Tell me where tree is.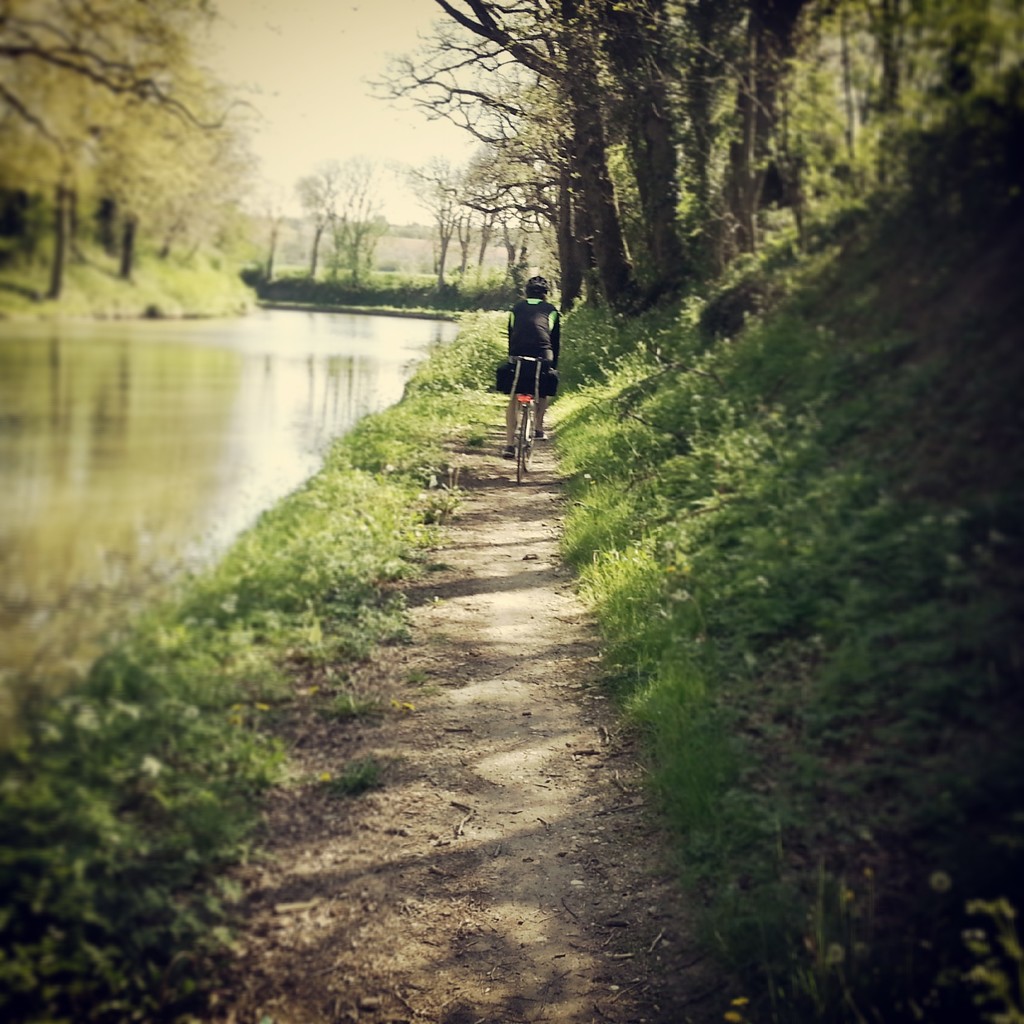
tree is at {"left": 0, "top": 0, "right": 277, "bottom": 211}.
